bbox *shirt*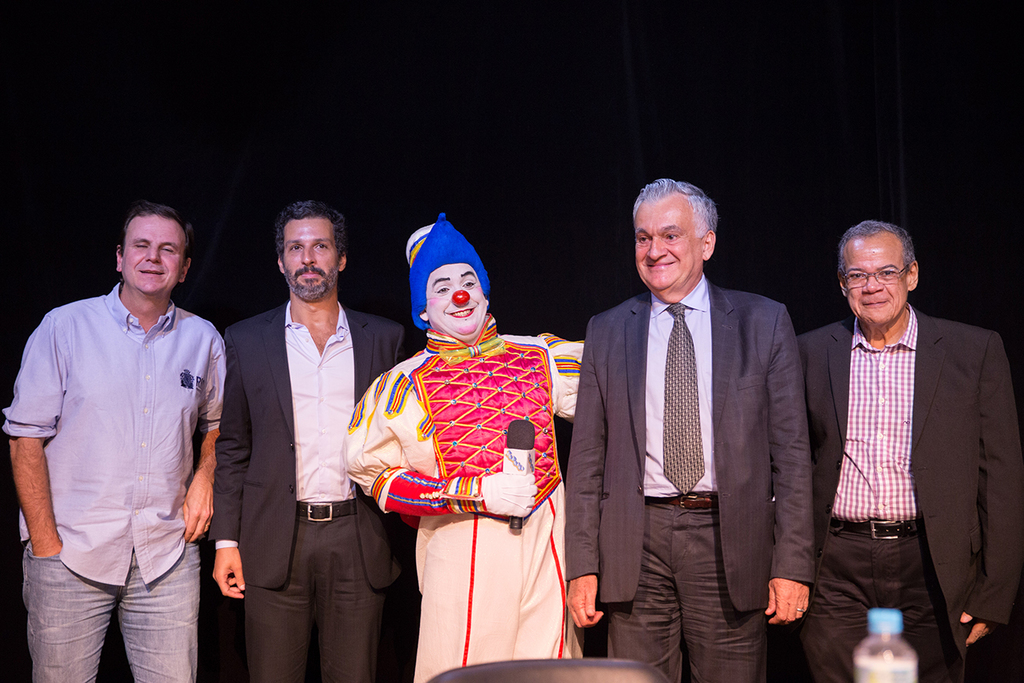
<region>23, 276, 212, 592</region>
